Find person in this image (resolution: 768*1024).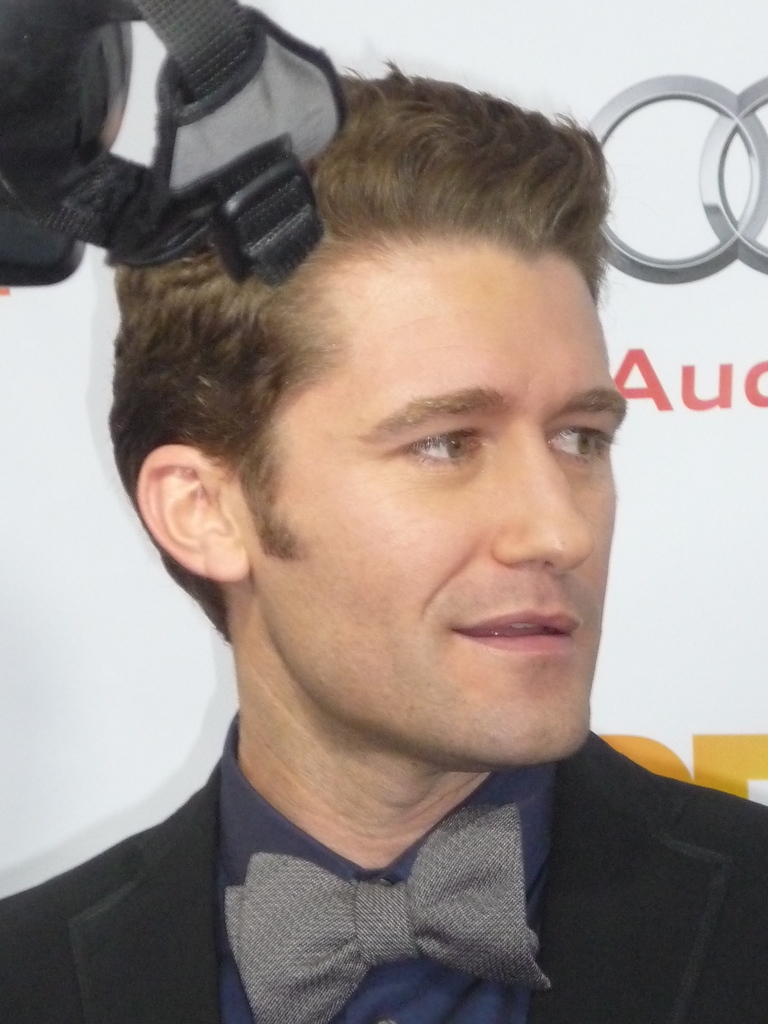
bbox=(0, 70, 767, 1023).
